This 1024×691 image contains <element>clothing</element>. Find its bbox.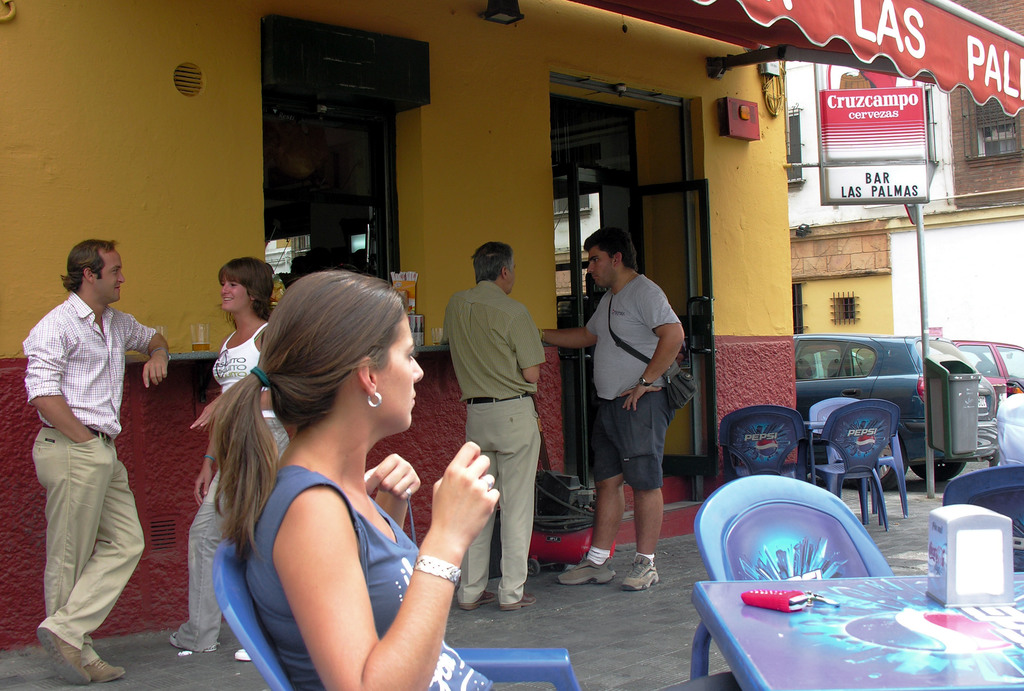
<region>241, 446, 515, 690</region>.
